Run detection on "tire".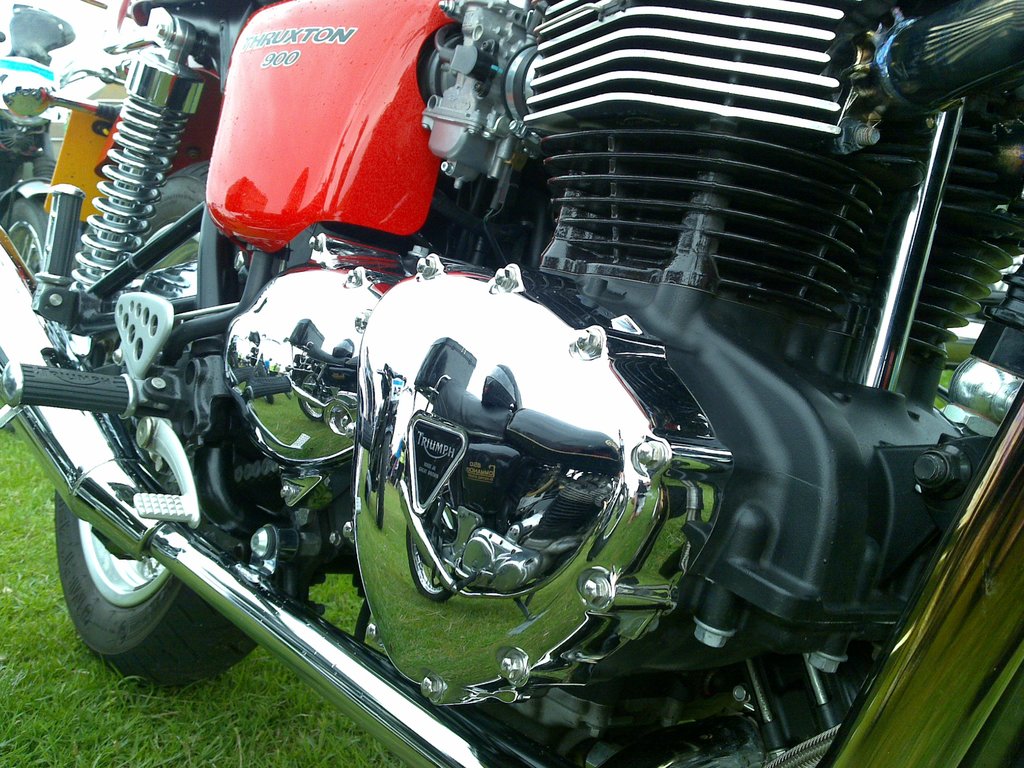
Result: crop(390, 463, 406, 490).
